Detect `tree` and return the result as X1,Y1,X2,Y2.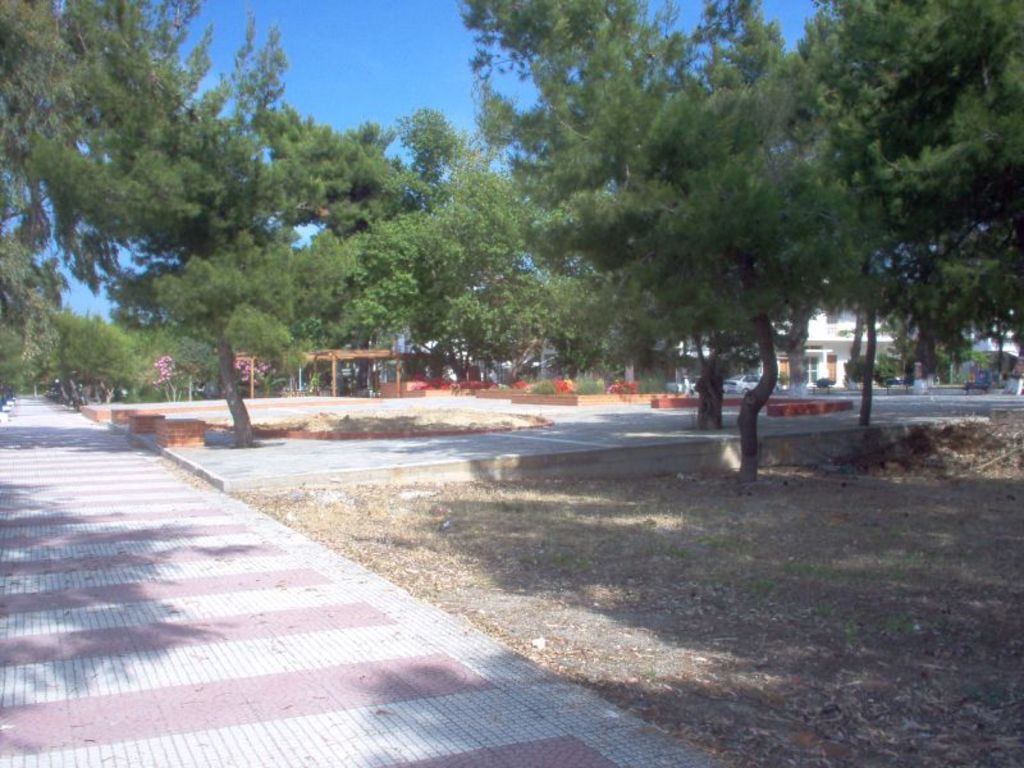
0,0,221,415.
